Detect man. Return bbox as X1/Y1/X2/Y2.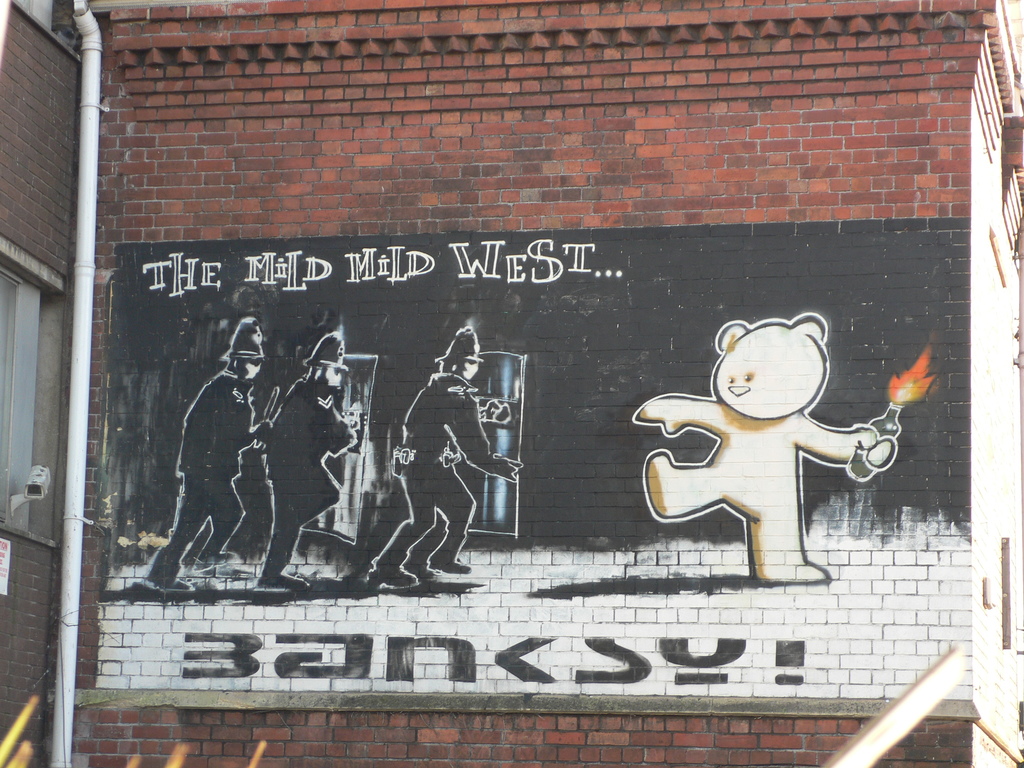
262/331/373/596.
